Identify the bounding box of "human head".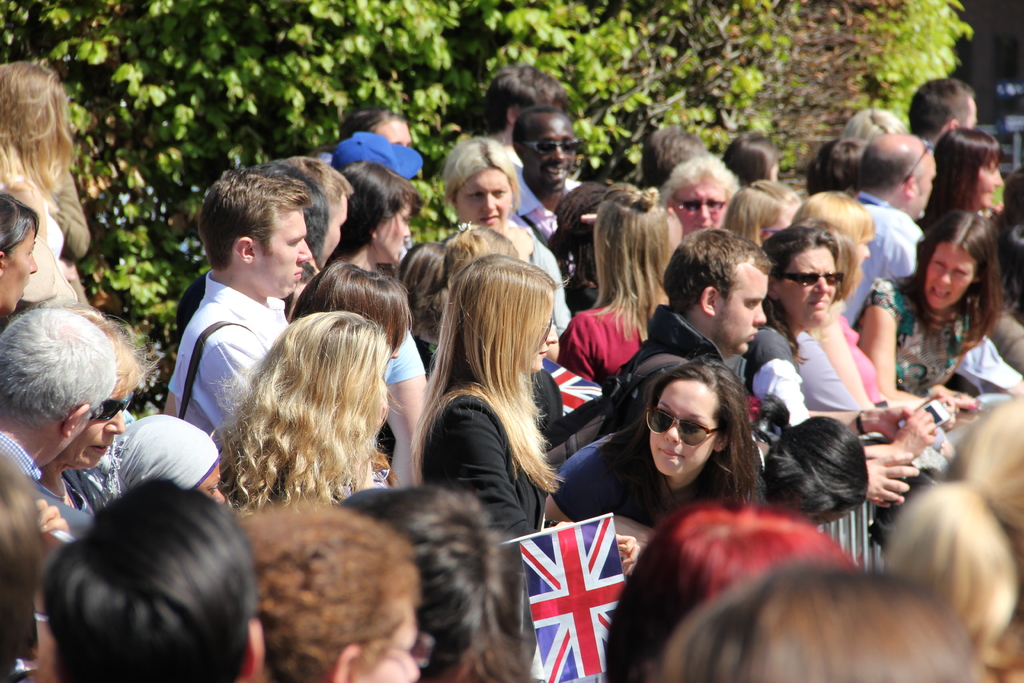
left=607, top=357, right=735, bottom=493.
